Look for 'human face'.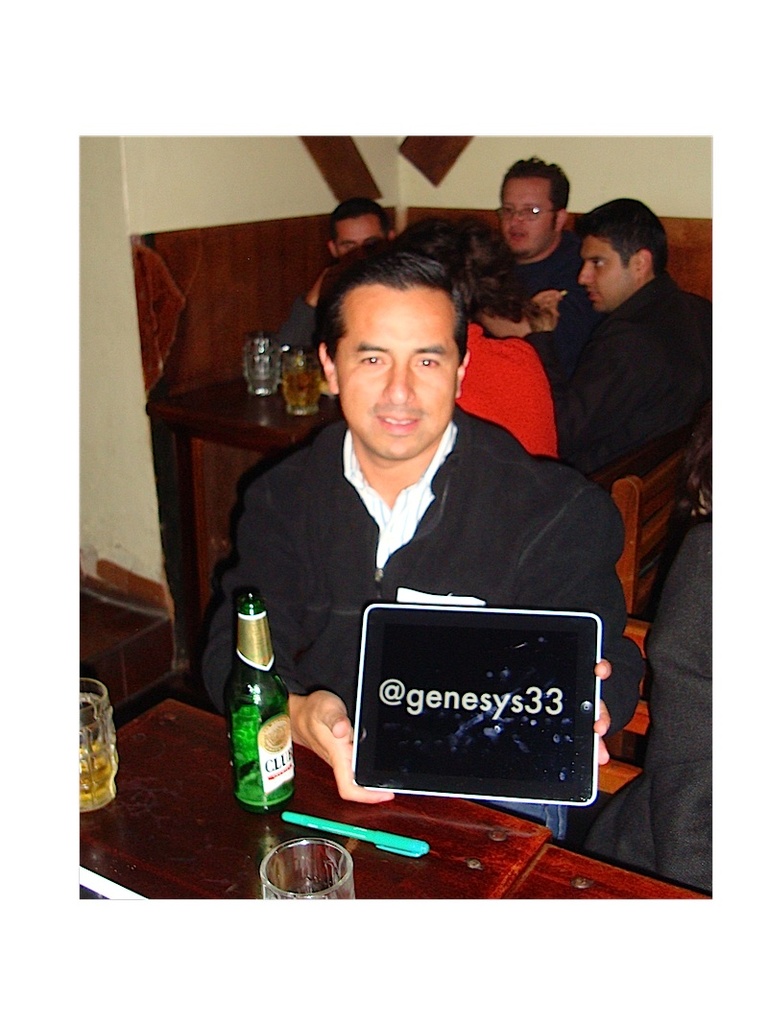
Found: (left=329, top=212, right=384, bottom=254).
